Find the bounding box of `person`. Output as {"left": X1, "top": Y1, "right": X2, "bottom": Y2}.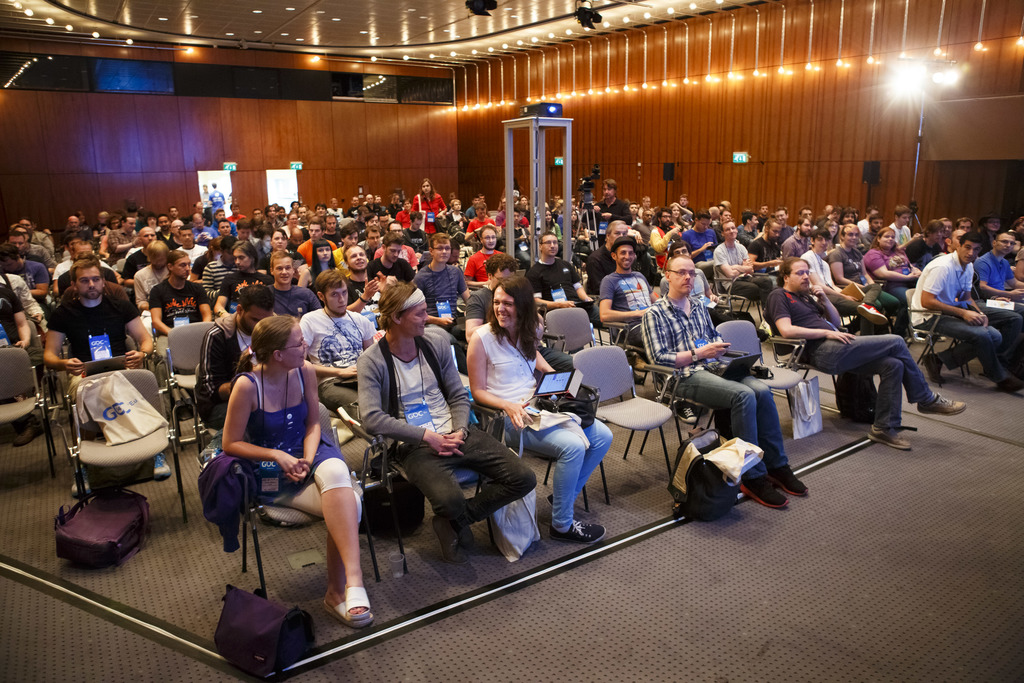
{"left": 755, "top": 218, "right": 780, "bottom": 265}.
